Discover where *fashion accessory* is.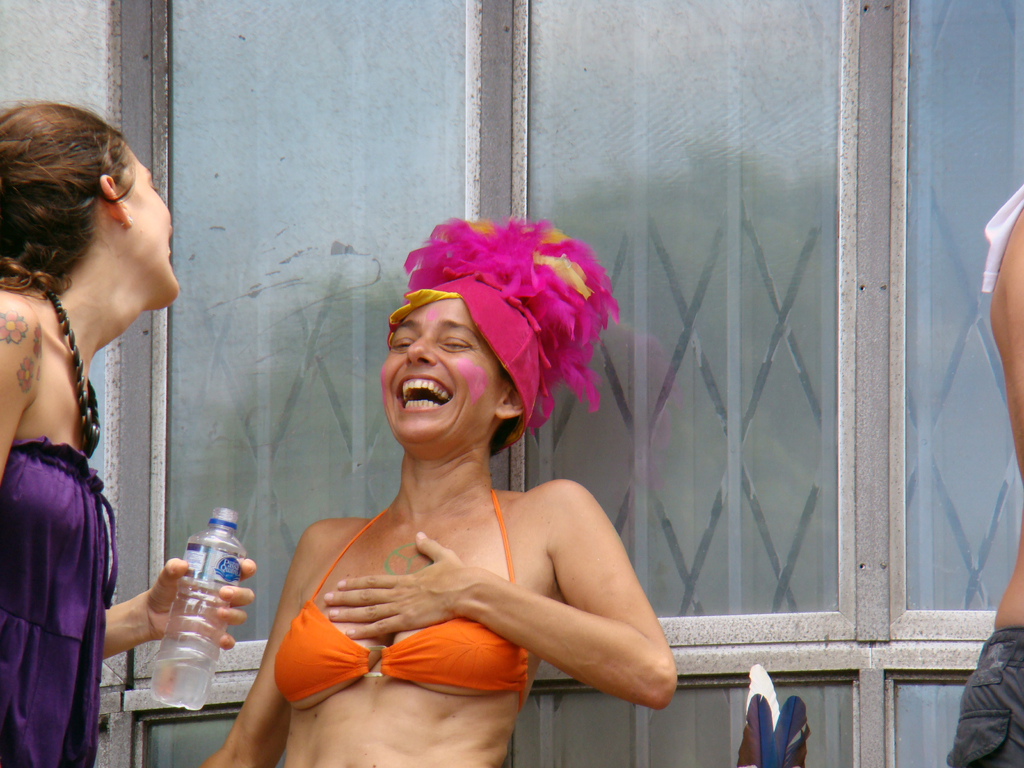
Discovered at pyautogui.locateOnScreen(386, 213, 621, 444).
